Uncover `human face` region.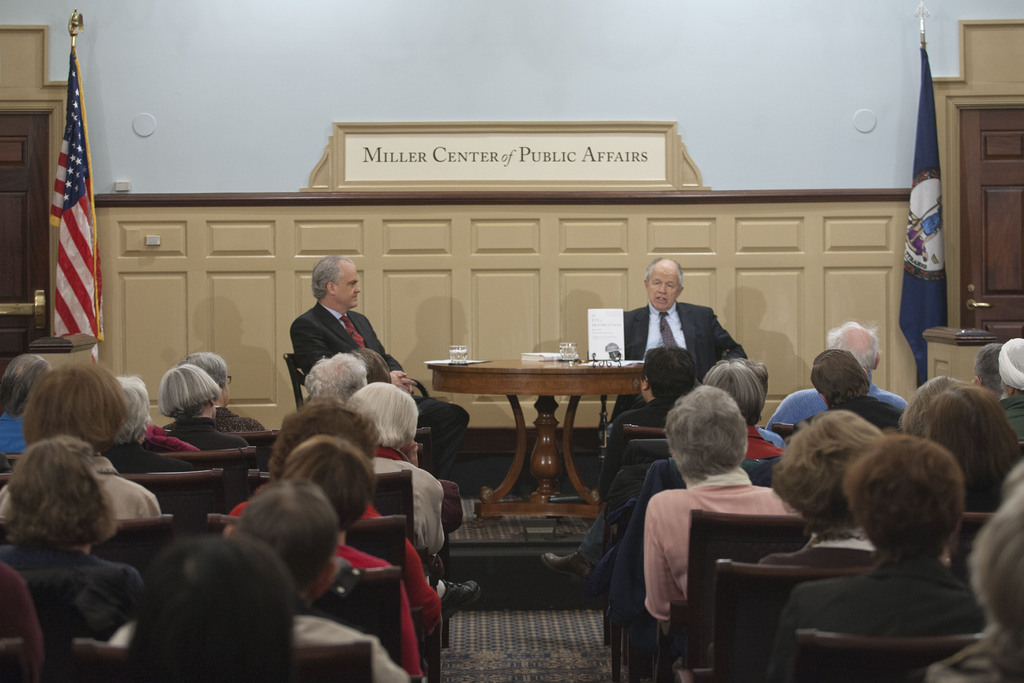
Uncovered: {"x1": 224, "y1": 377, "x2": 229, "y2": 407}.
